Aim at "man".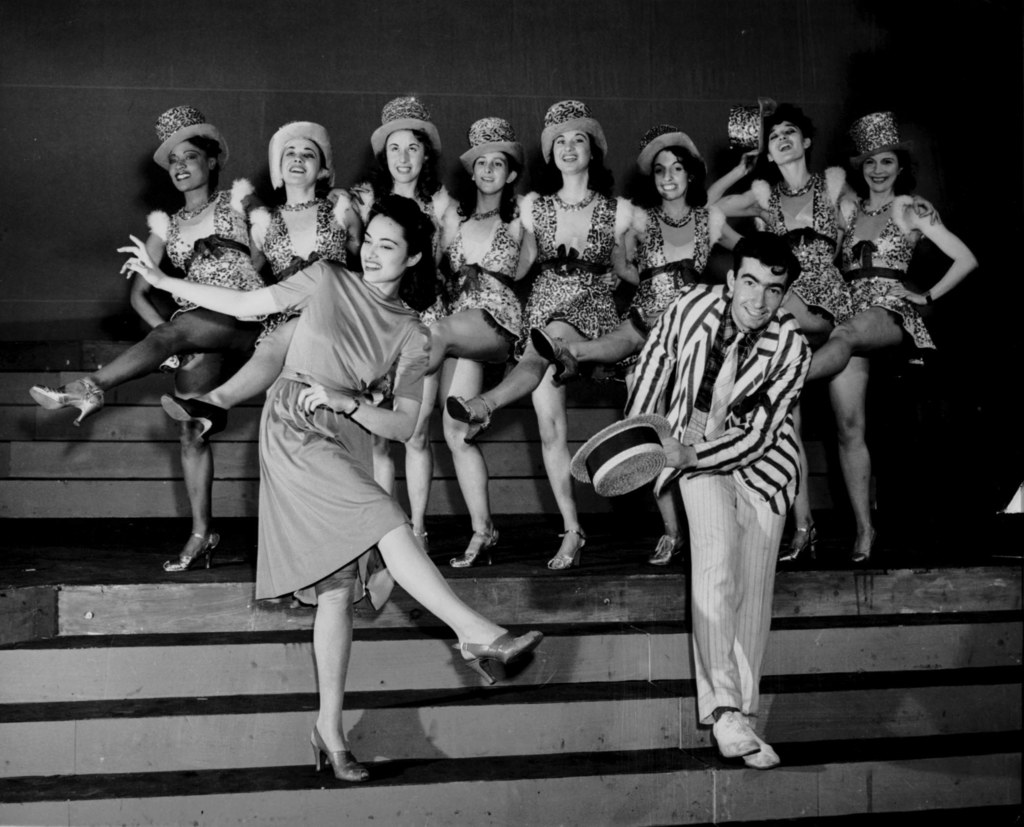
Aimed at crop(591, 205, 851, 771).
